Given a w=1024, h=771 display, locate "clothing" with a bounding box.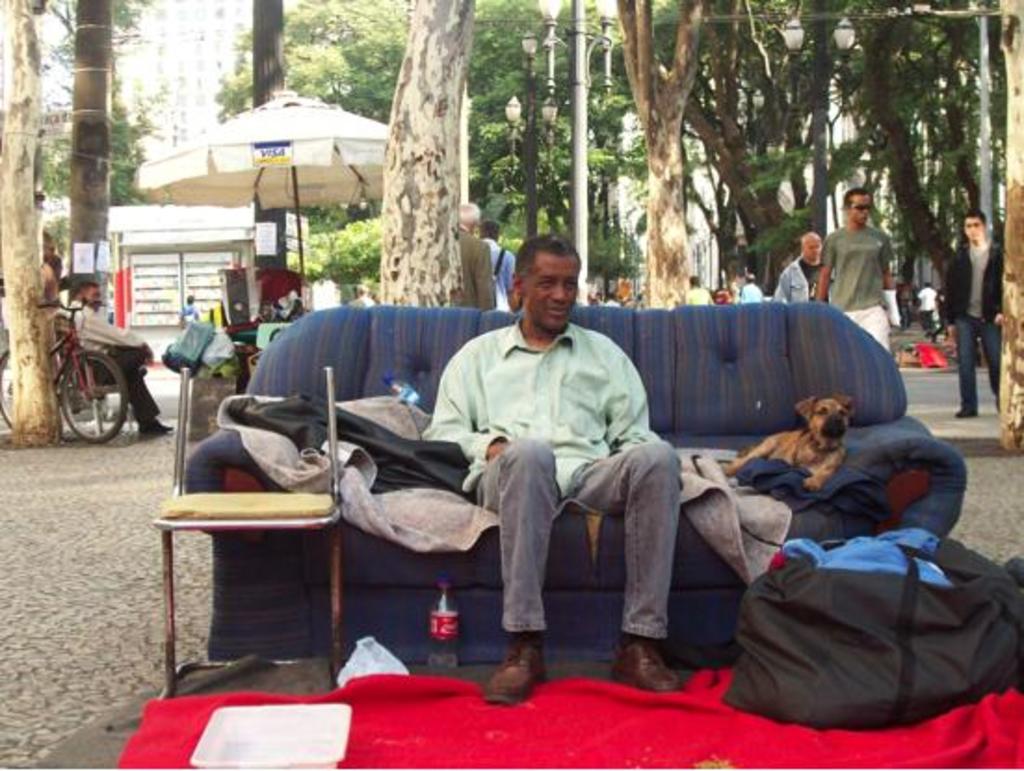
Located: bbox(918, 288, 937, 323).
